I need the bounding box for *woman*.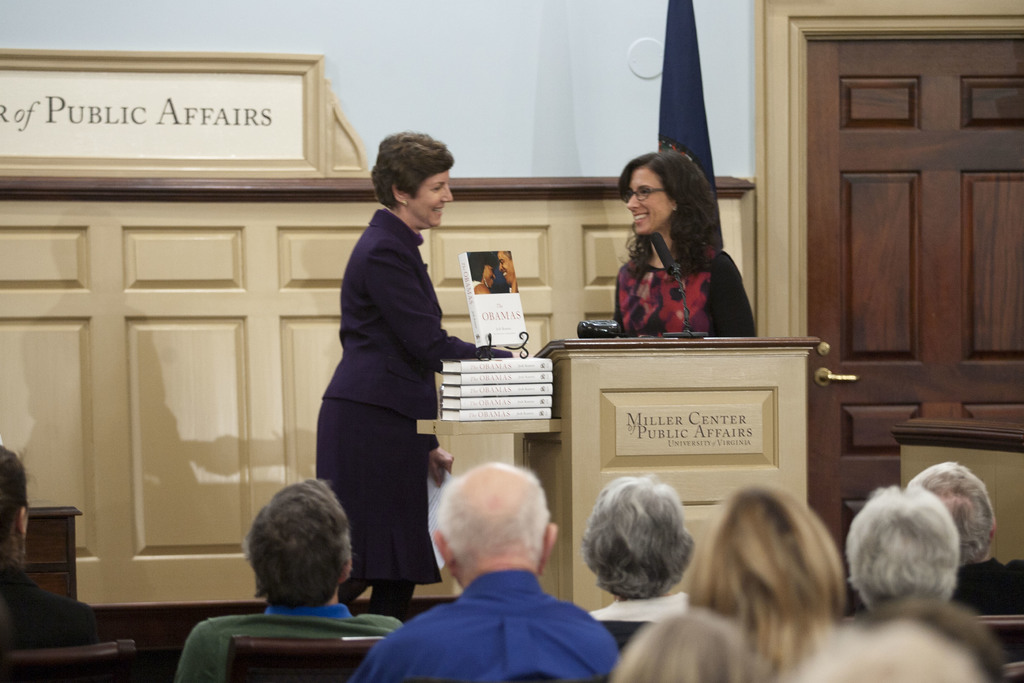
Here it is: (312,118,470,670).
